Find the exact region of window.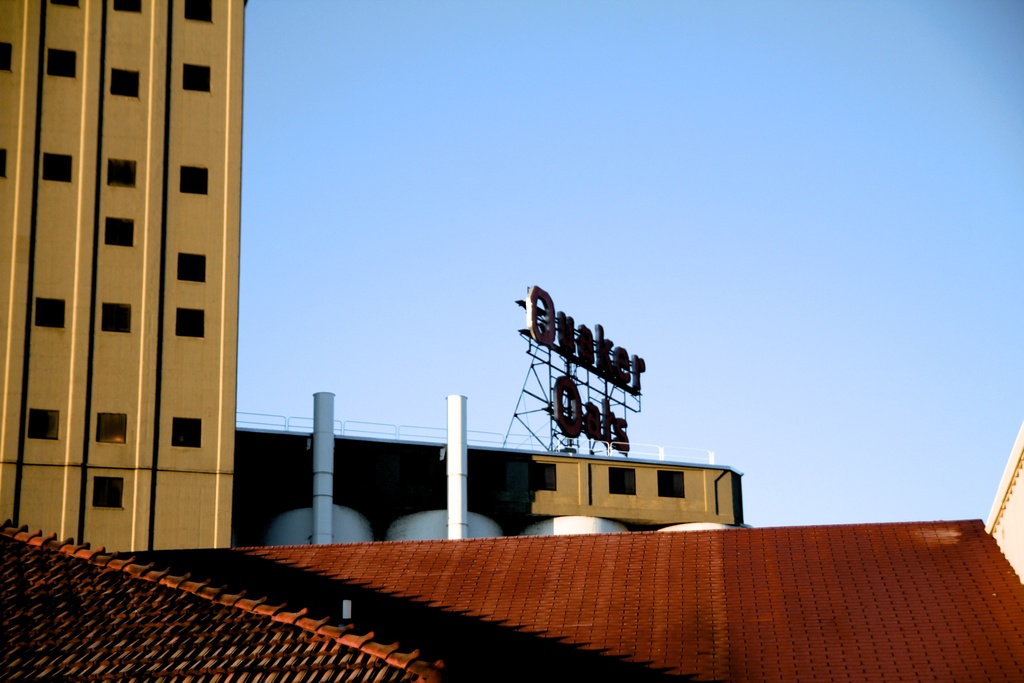
Exact region: <box>106,157,136,188</box>.
